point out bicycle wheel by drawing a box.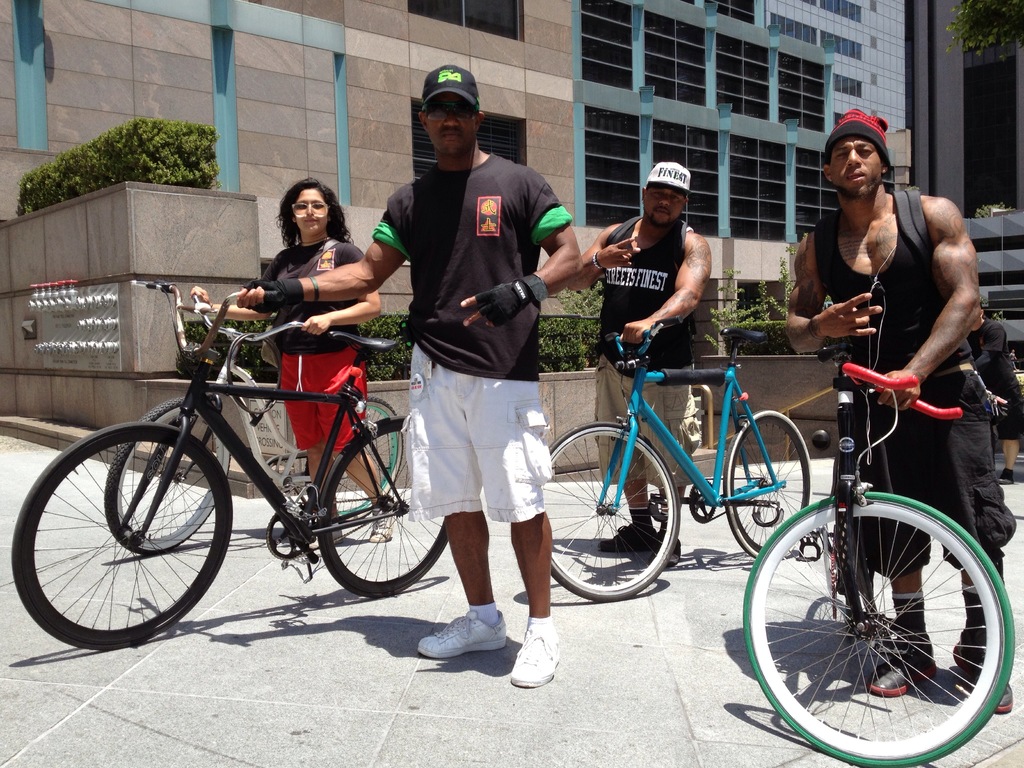
12/420/232/653.
